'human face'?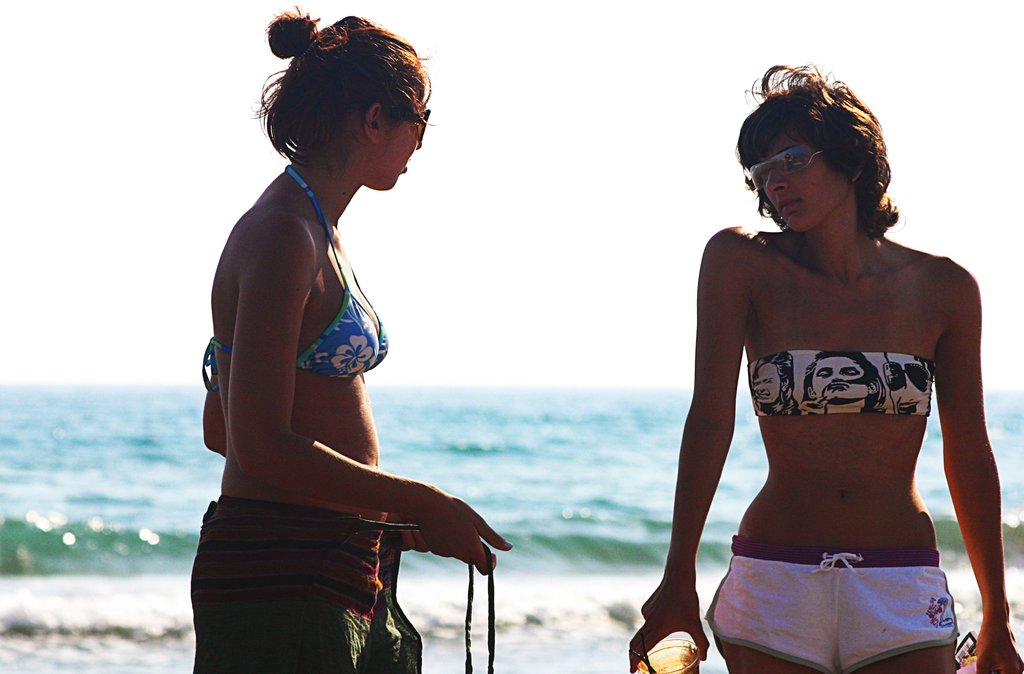
box(751, 130, 850, 235)
